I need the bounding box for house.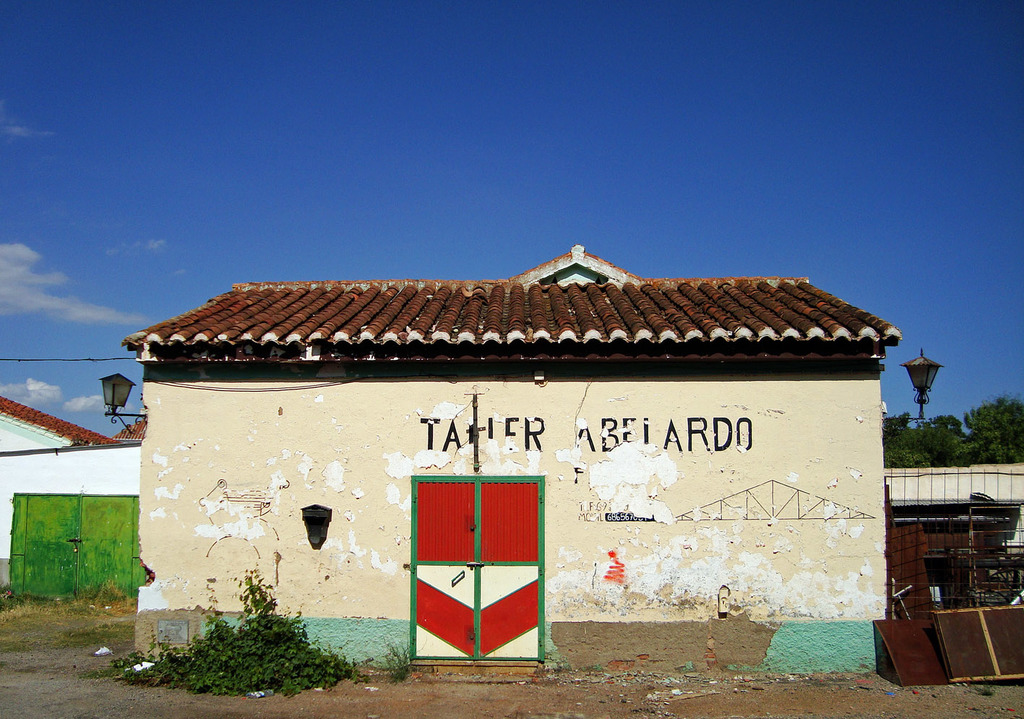
Here it is: l=3, t=394, r=157, b=613.
